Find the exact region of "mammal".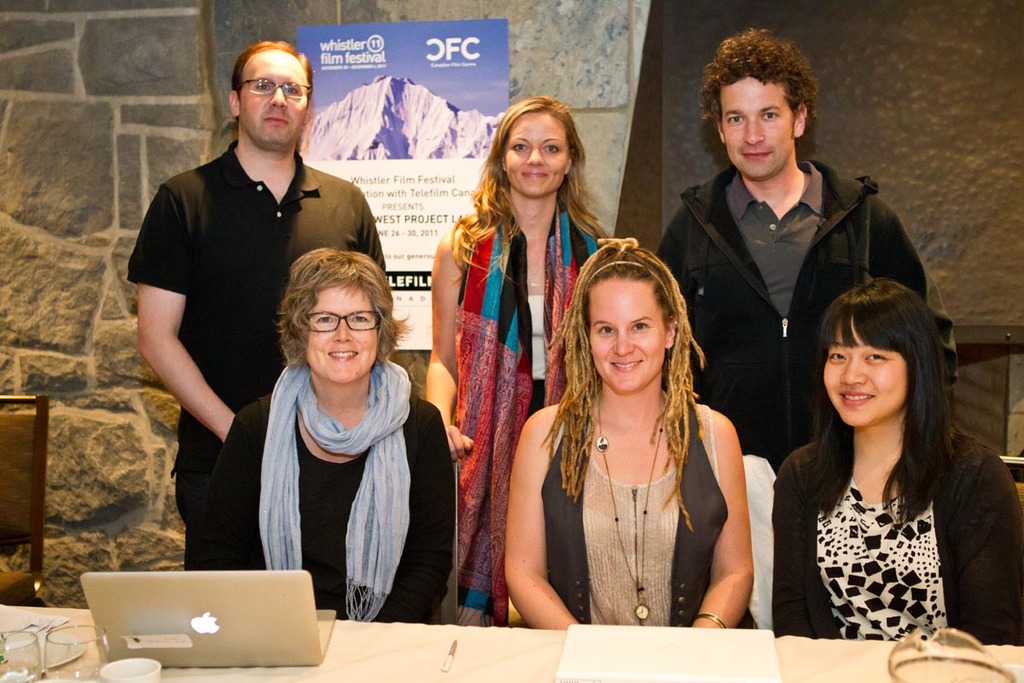
Exact region: bbox=[125, 40, 389, 575].
